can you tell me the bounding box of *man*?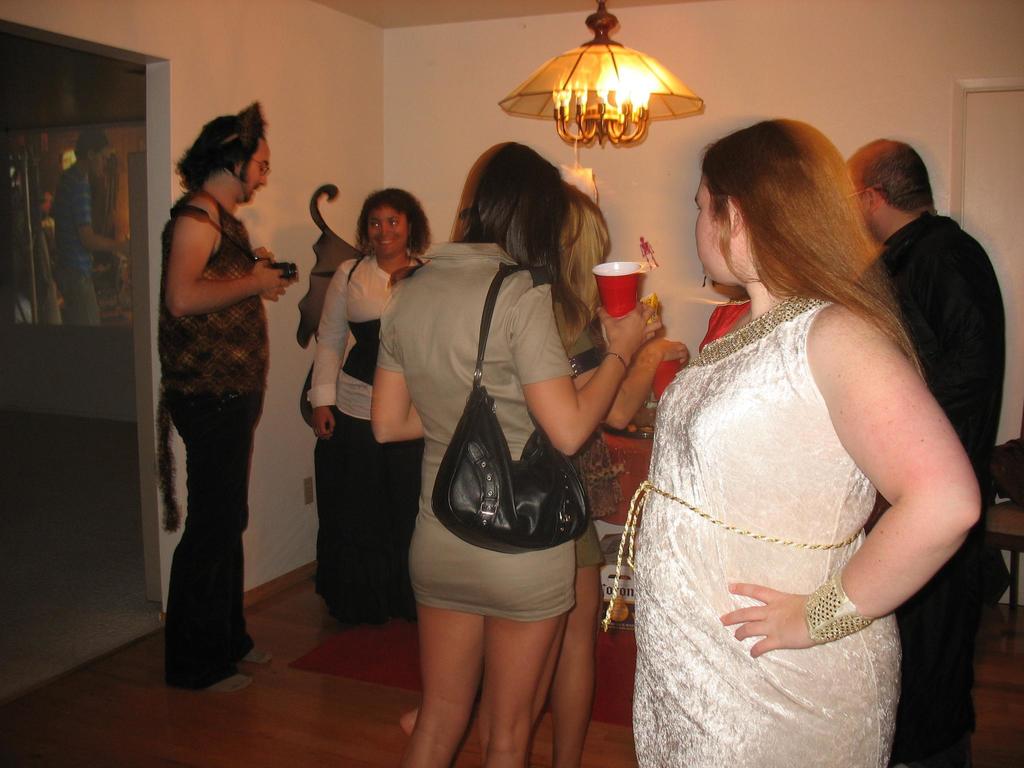
x1=47, y1=127, x2=135, y2=317.
